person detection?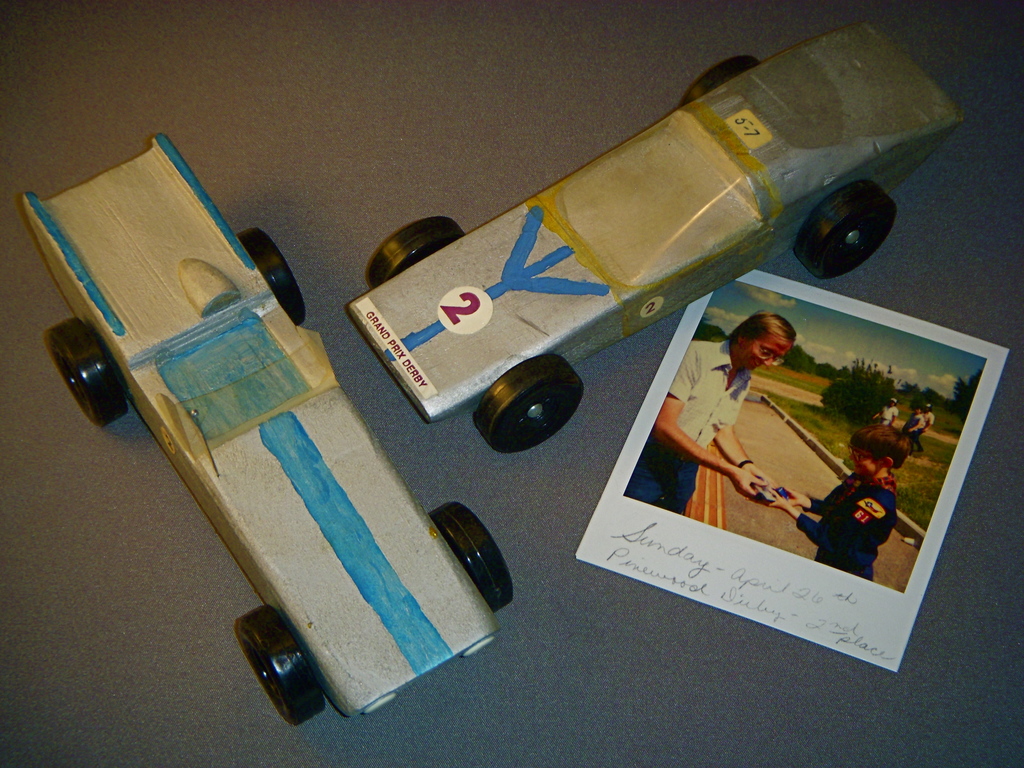
locate(910, 406, 930, 462)
